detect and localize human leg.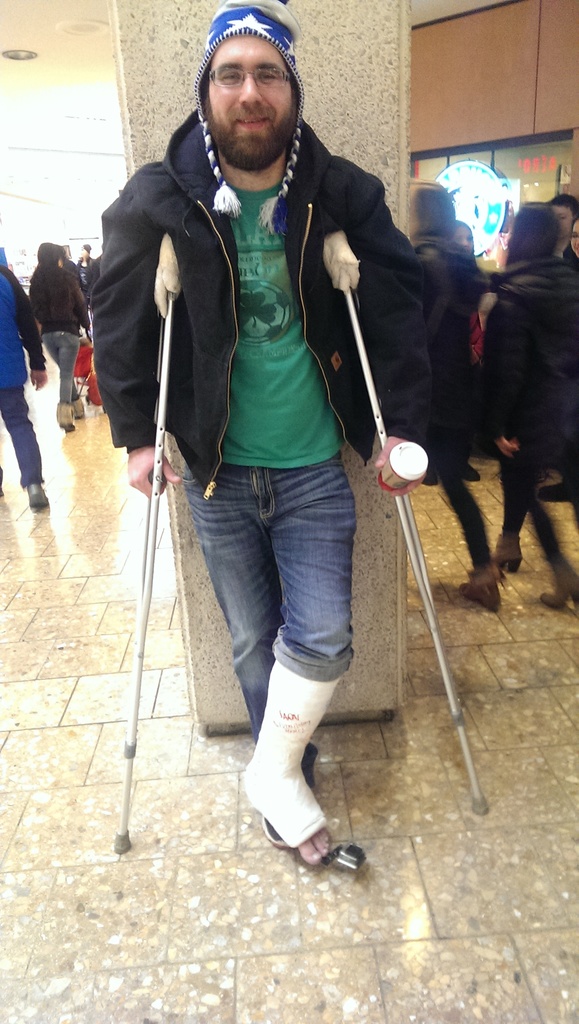
Localized at {"x1": 38, "y1": 330, "x2": 77, "y2": 433}.
